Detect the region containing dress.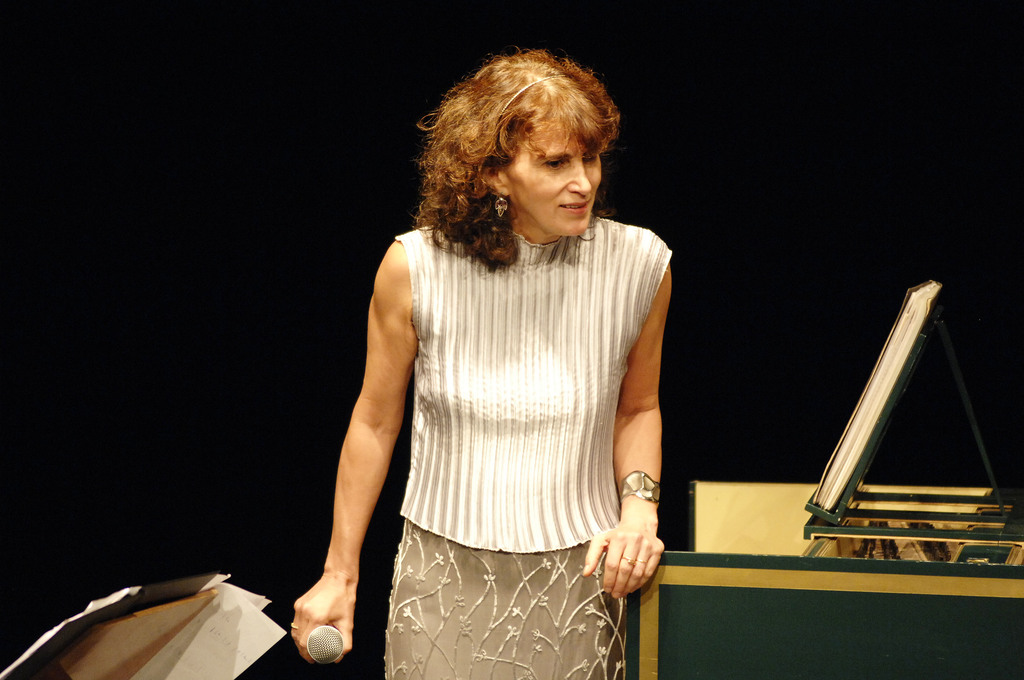
<bbox>381, 216, 677, 679</bbox>.
